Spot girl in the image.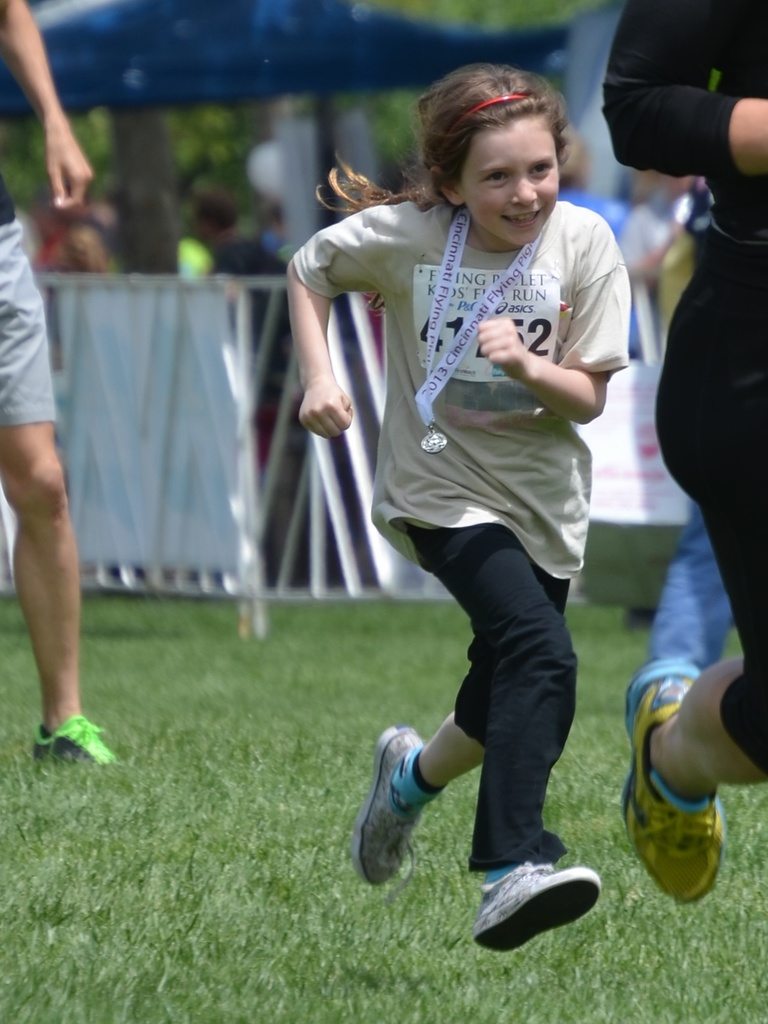
girl found at crop(283, 62, 635, 954).
